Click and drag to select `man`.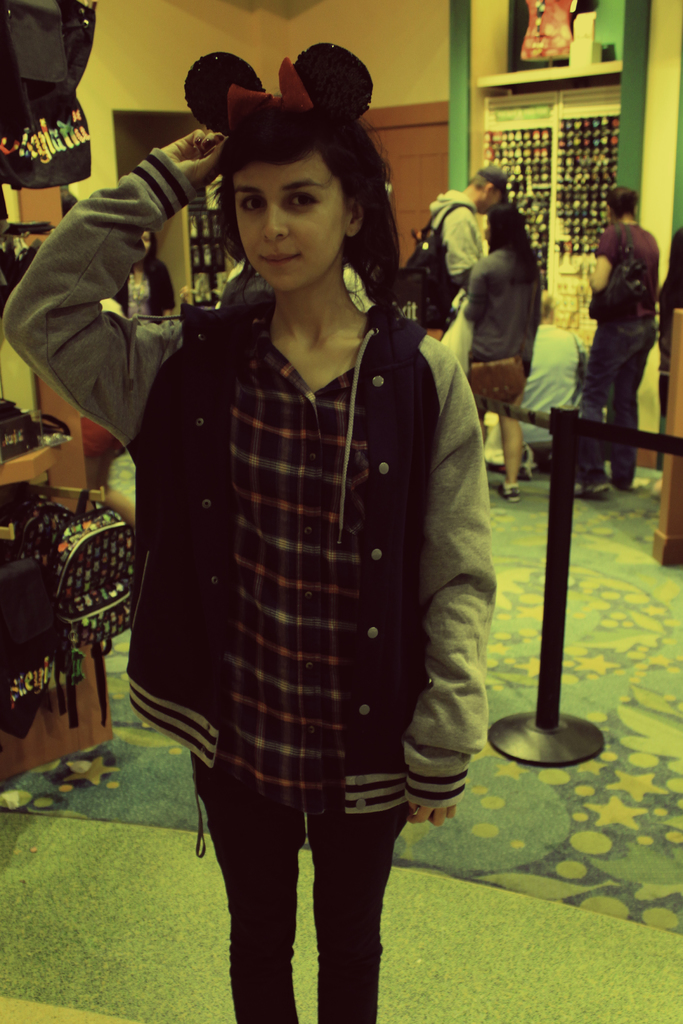
Selection: rect(501, 285, 600, 461).
